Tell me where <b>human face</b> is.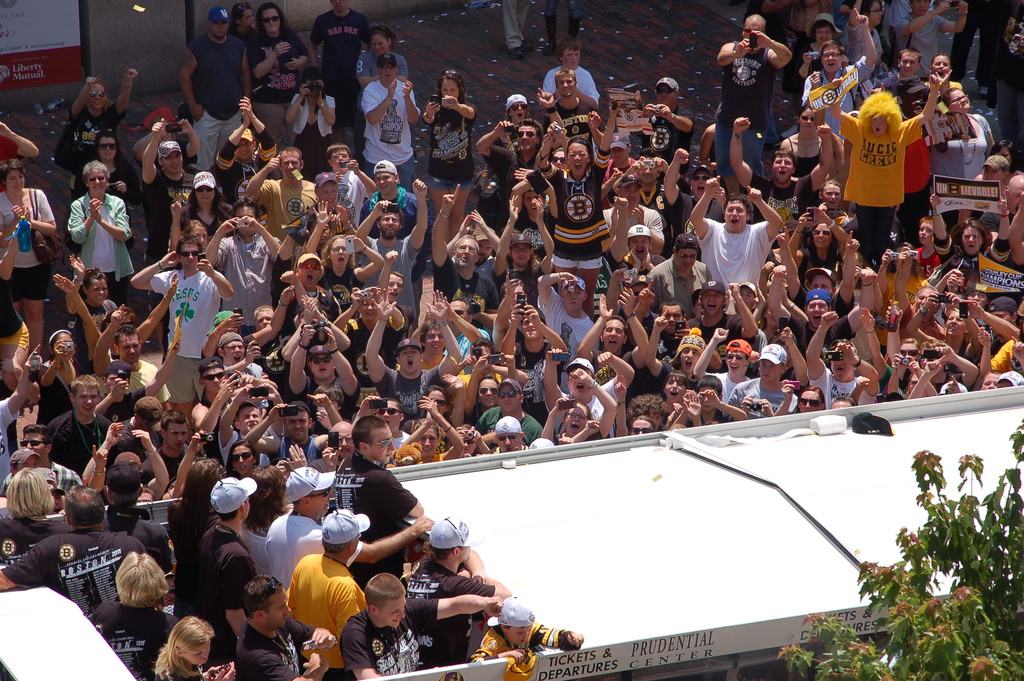
<b>human face</b> is at <bbox>759, 358, 781, 383</bbox>.
